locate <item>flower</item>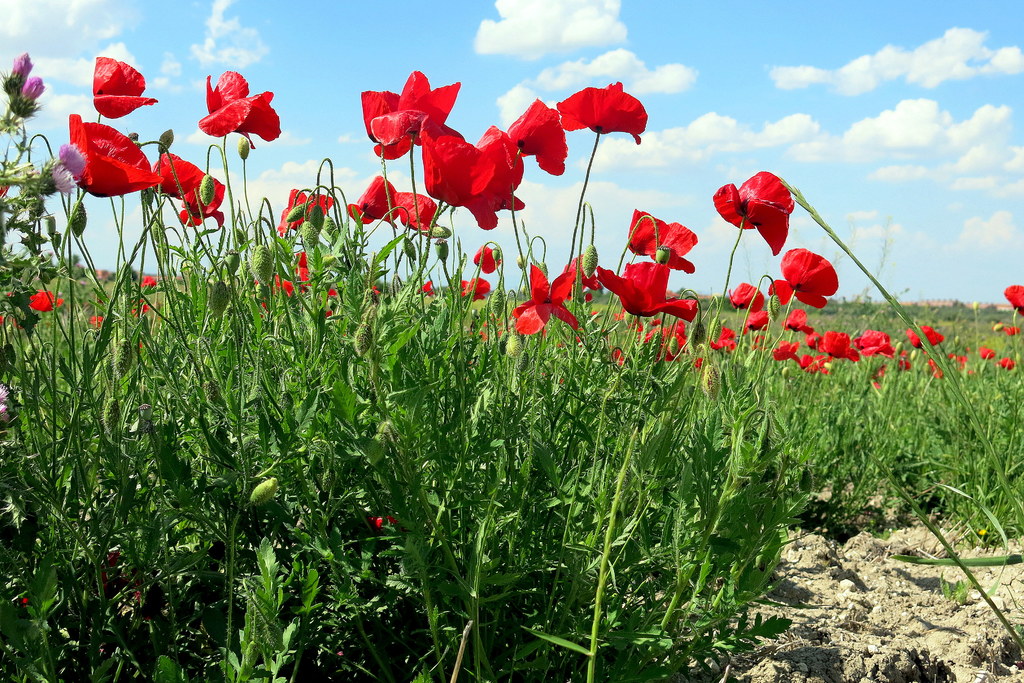
[x1=89, y1=313, x2=102, y2=325]
